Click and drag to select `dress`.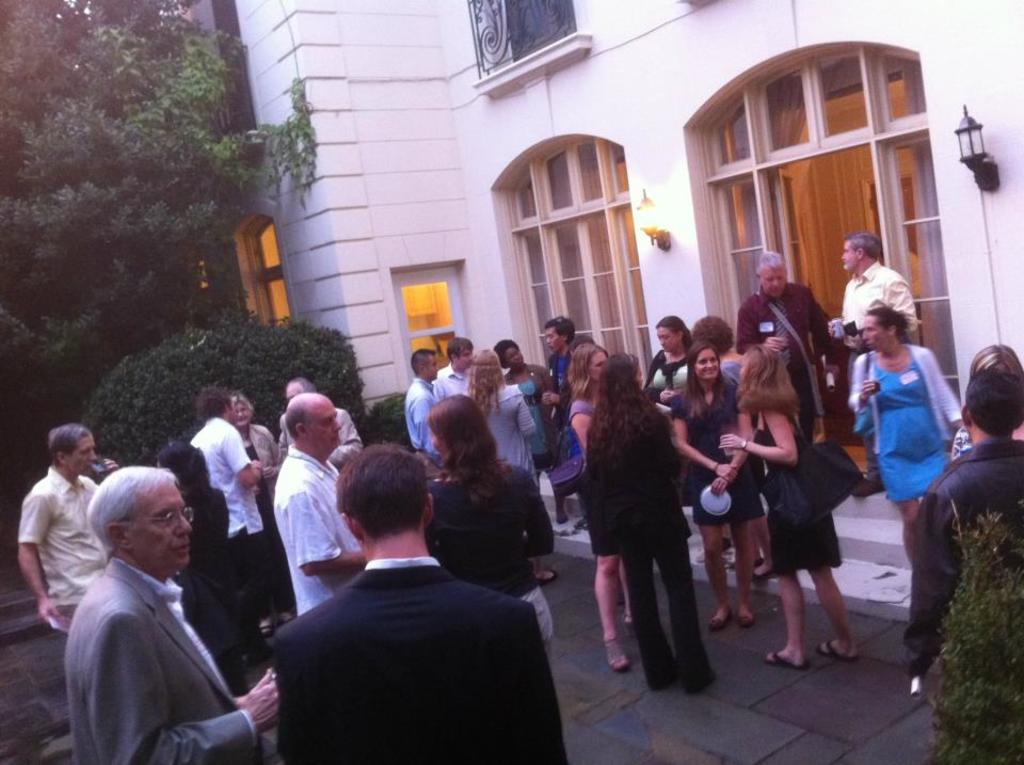
Selection: BBox(252, 442, 294, 617).
